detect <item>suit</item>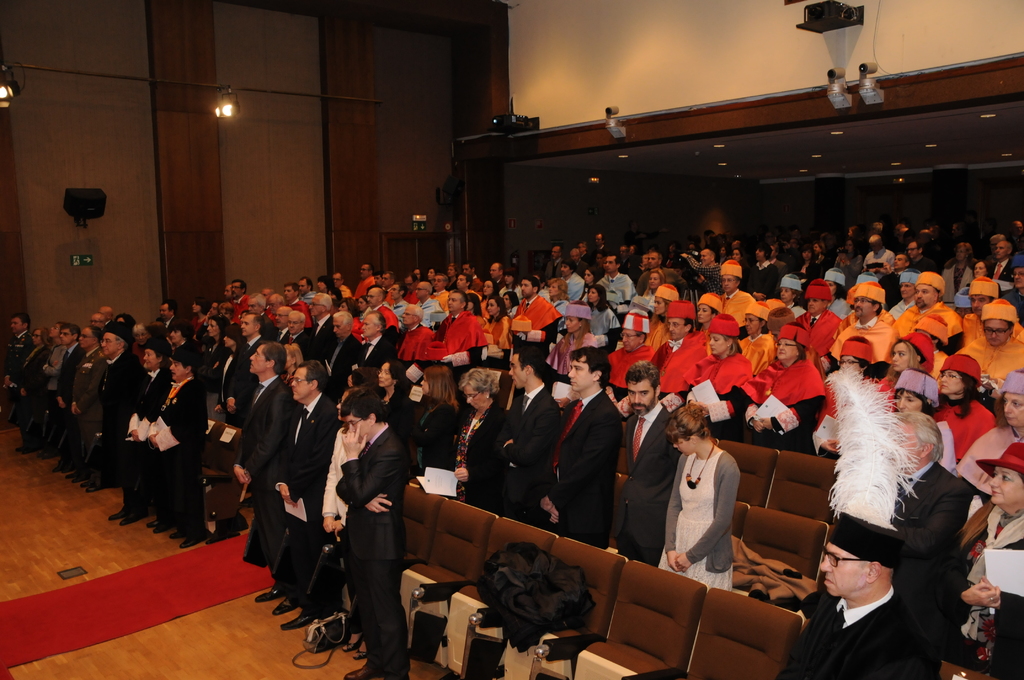
[269,385,342,618]
